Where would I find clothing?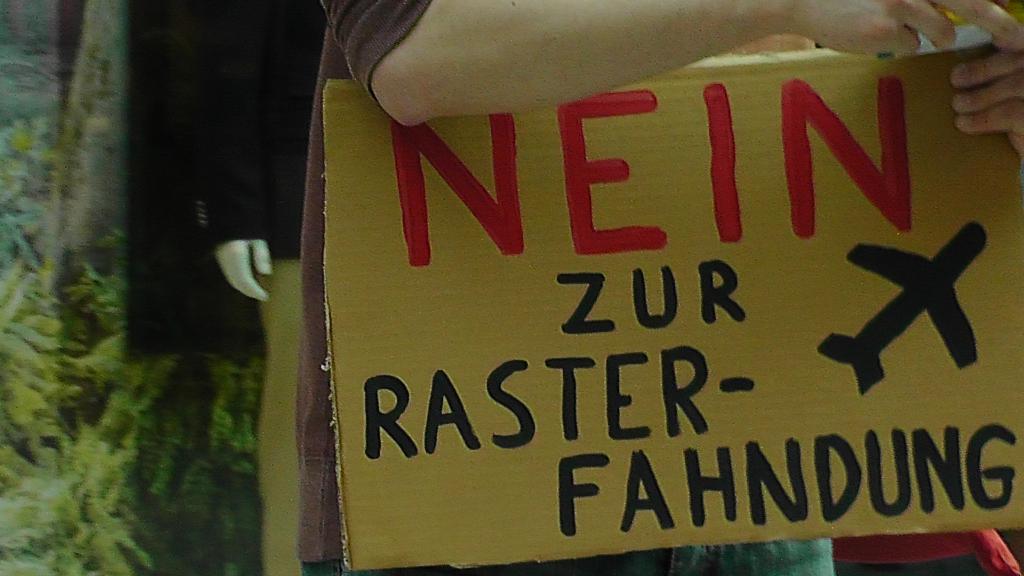
At box(836, 527, 1022, 575).
